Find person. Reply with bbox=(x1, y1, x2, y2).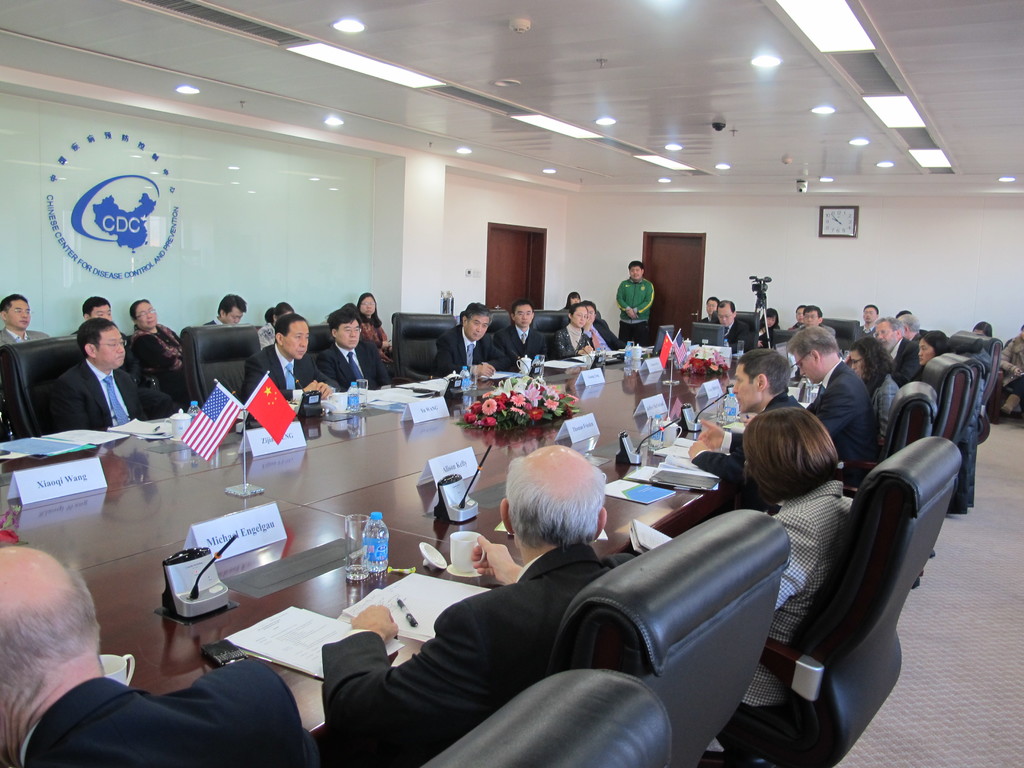
bbox=(687, 351, 799, 515).
